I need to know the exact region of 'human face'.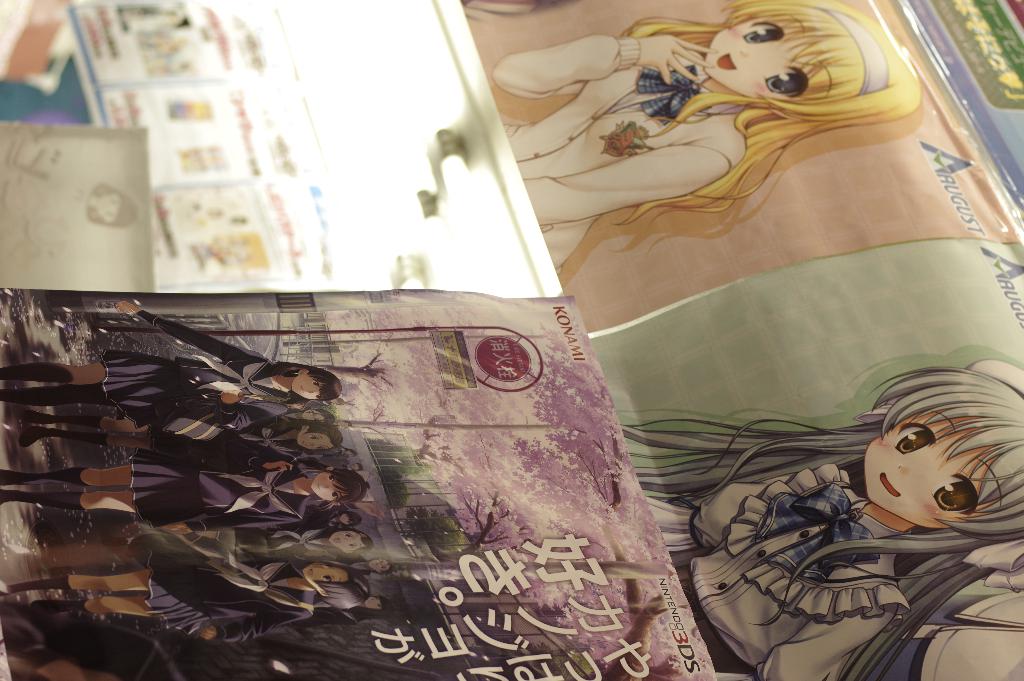
Region: 330, 399, 339, 406.
